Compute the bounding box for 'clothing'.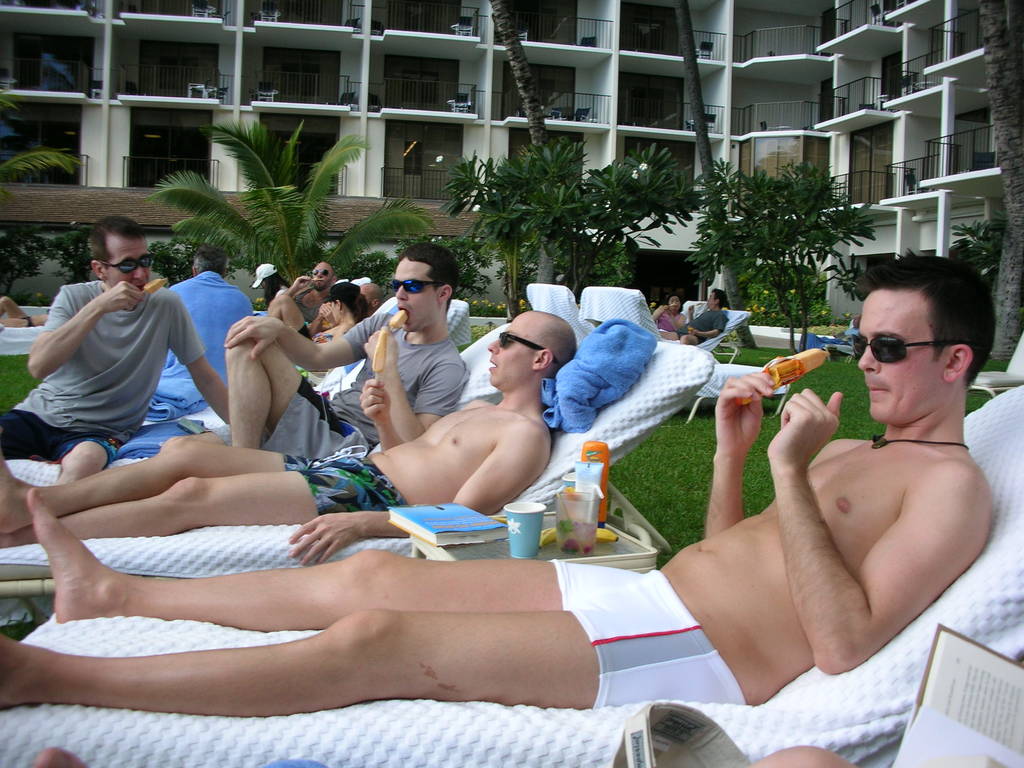
x1=116, y1=425, x2=200, y2=458.
